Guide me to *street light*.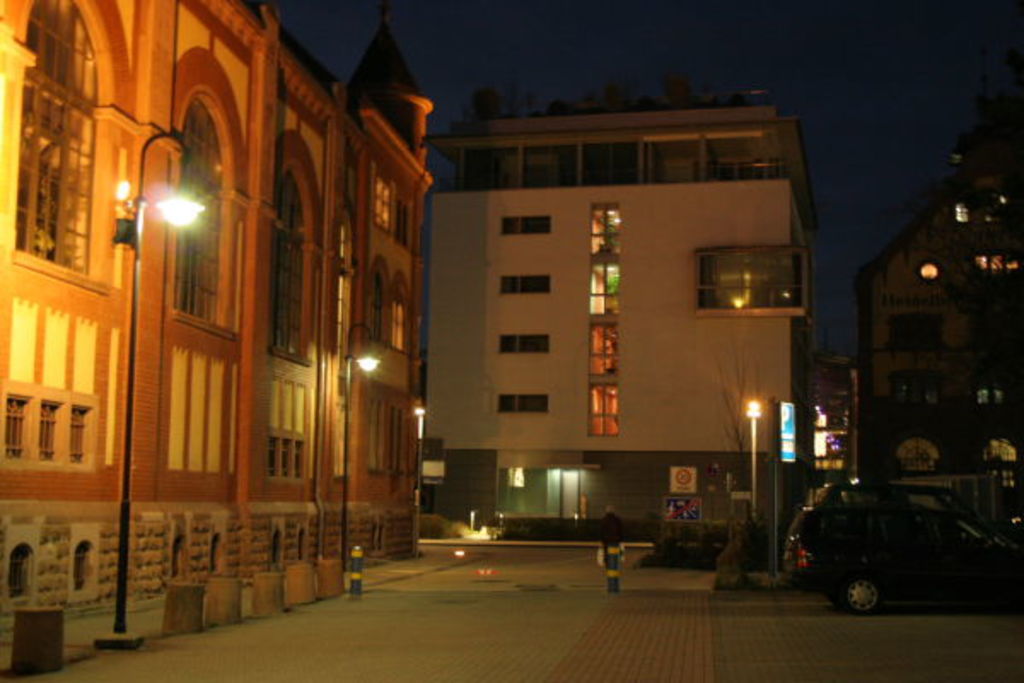
Guidance: <box>336,316,386,570</box>.
